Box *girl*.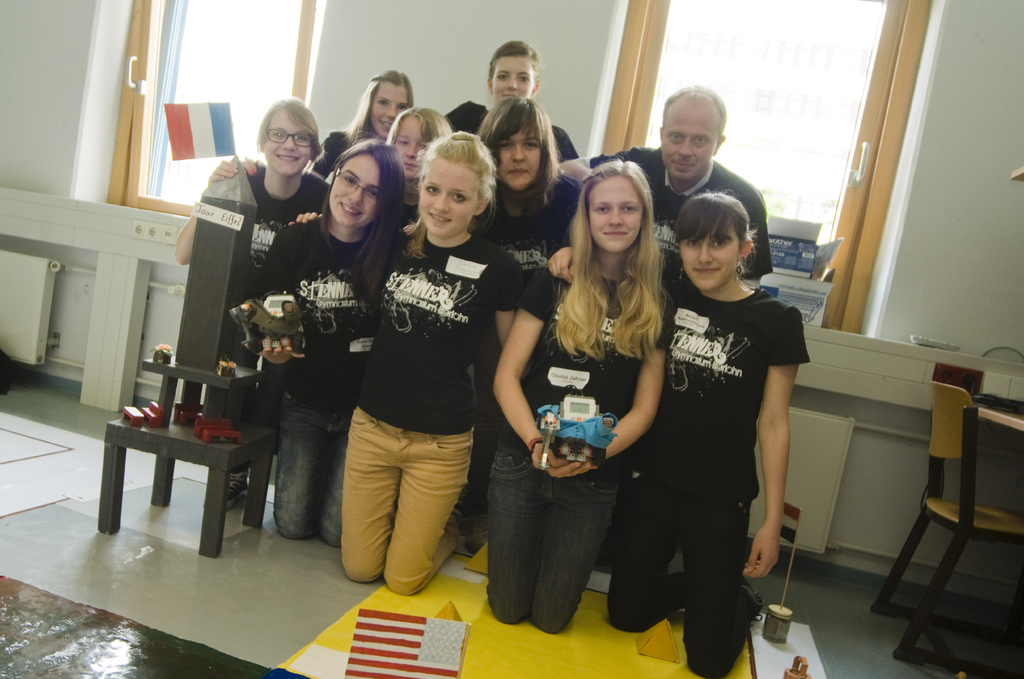
rect(487, 40, 540, 101).
